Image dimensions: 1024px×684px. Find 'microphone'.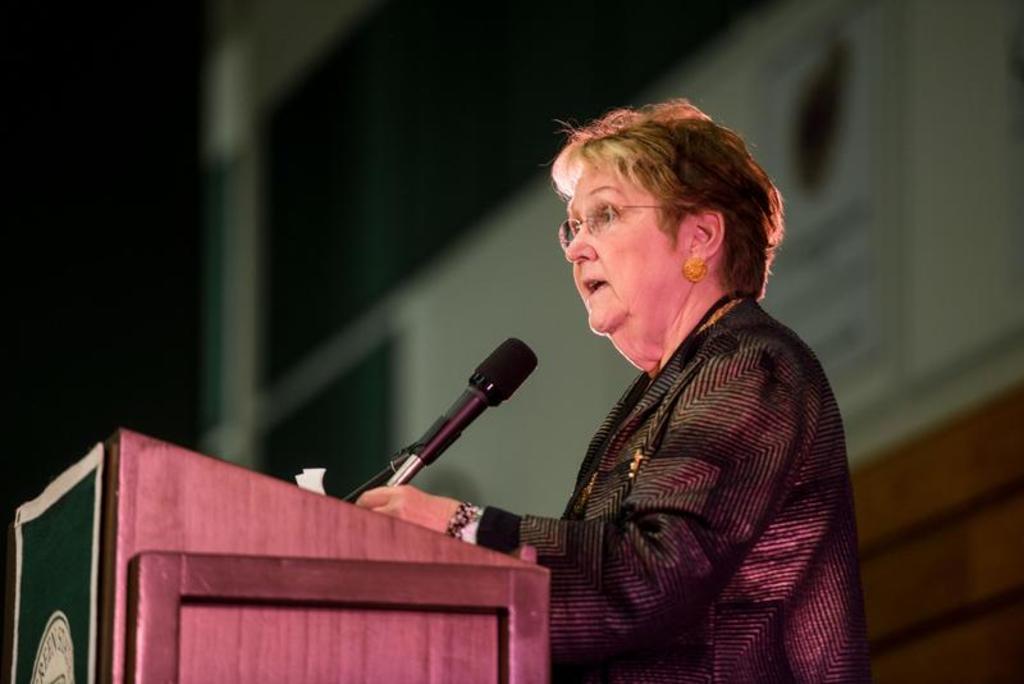
x1=374 y1=329 x2=544 y2=514.
